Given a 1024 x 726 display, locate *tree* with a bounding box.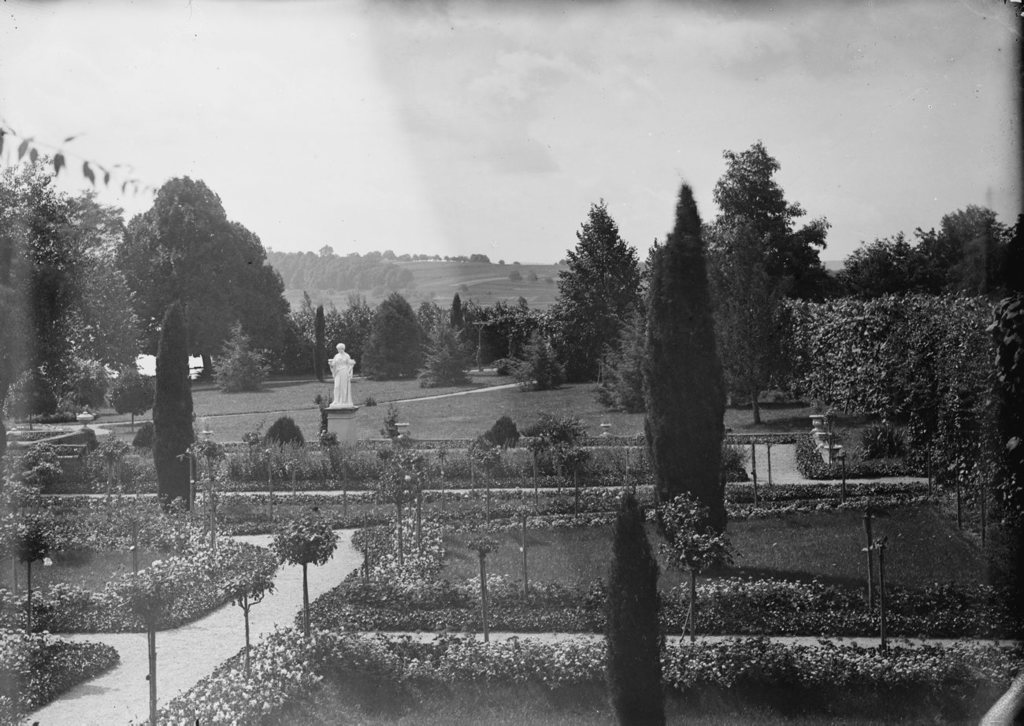
Located: x1=2 y1=512 x2=61 y2=632.
